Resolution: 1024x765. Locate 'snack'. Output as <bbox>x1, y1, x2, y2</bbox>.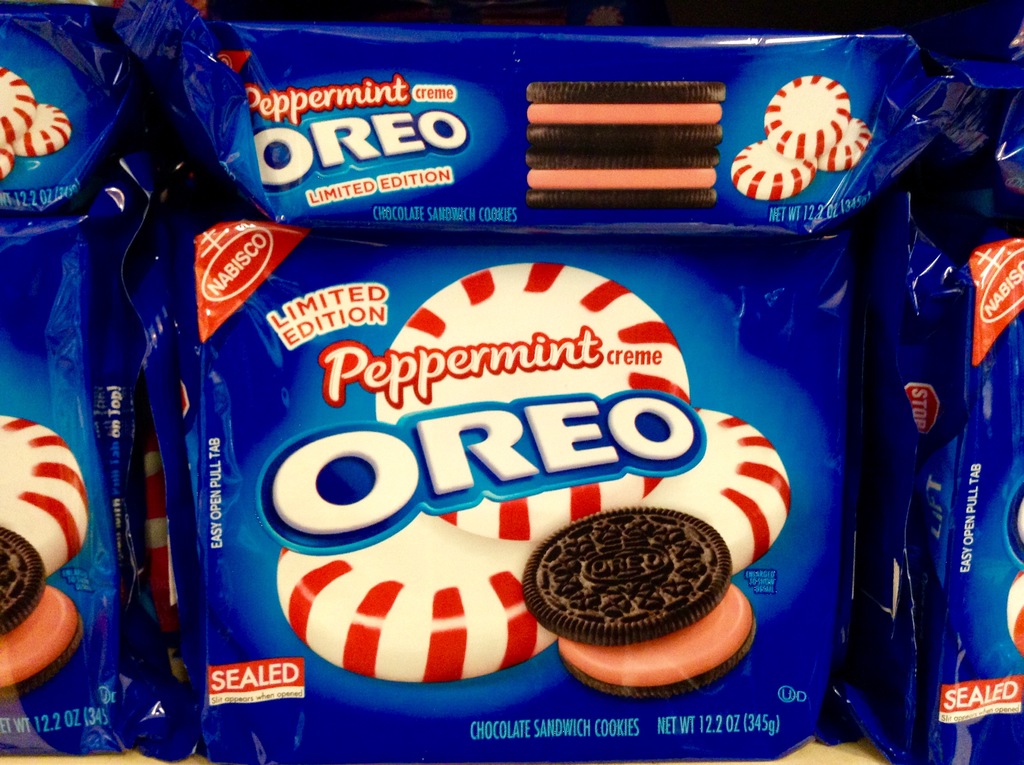
<bbox>527, 83, 728, 207</bbox>.
